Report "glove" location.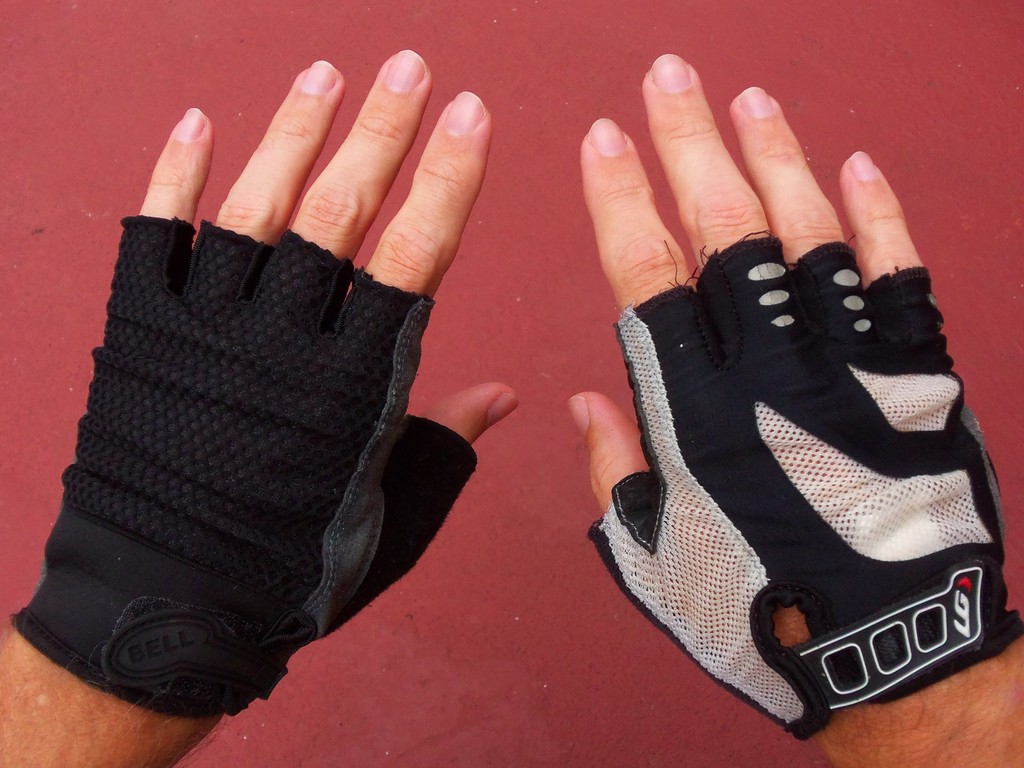
Report: [10, 214, 477, 717].
